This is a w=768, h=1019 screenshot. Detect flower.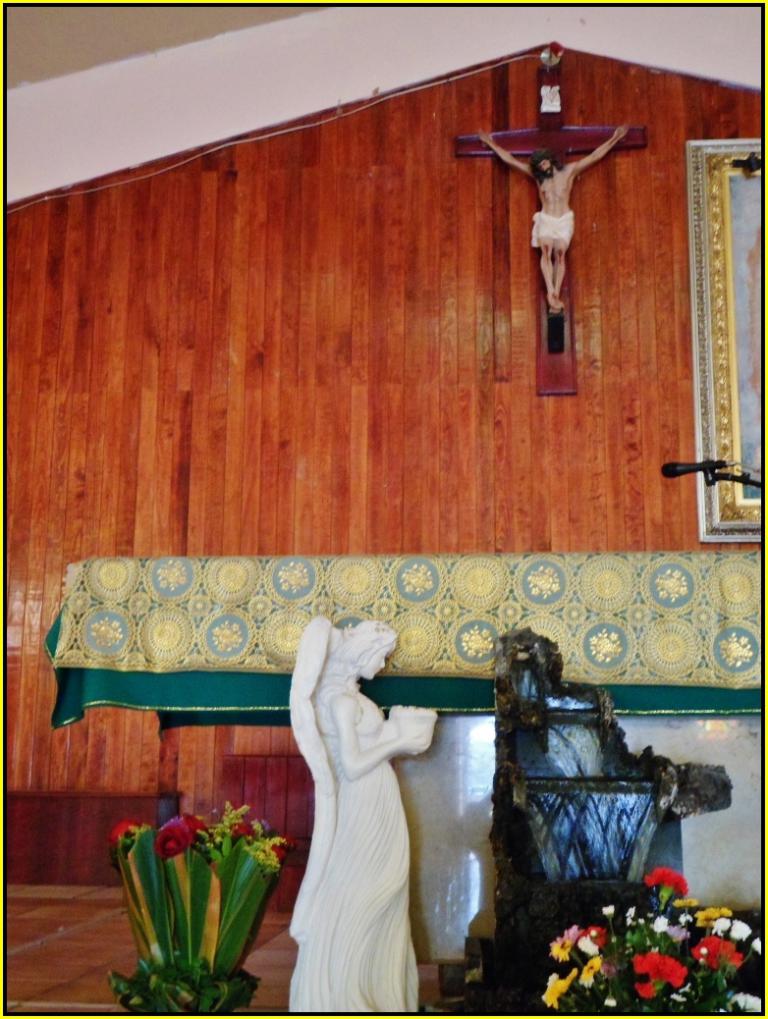
locate(542, 975, 584, 1008).
